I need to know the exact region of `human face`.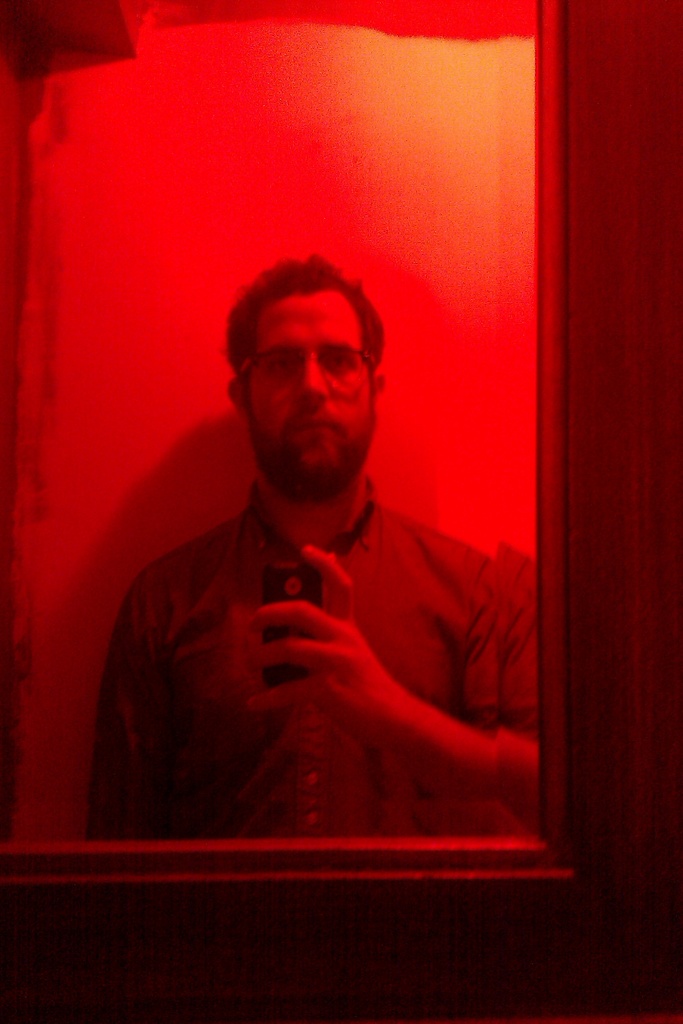
Region: 245:278:370:504.
